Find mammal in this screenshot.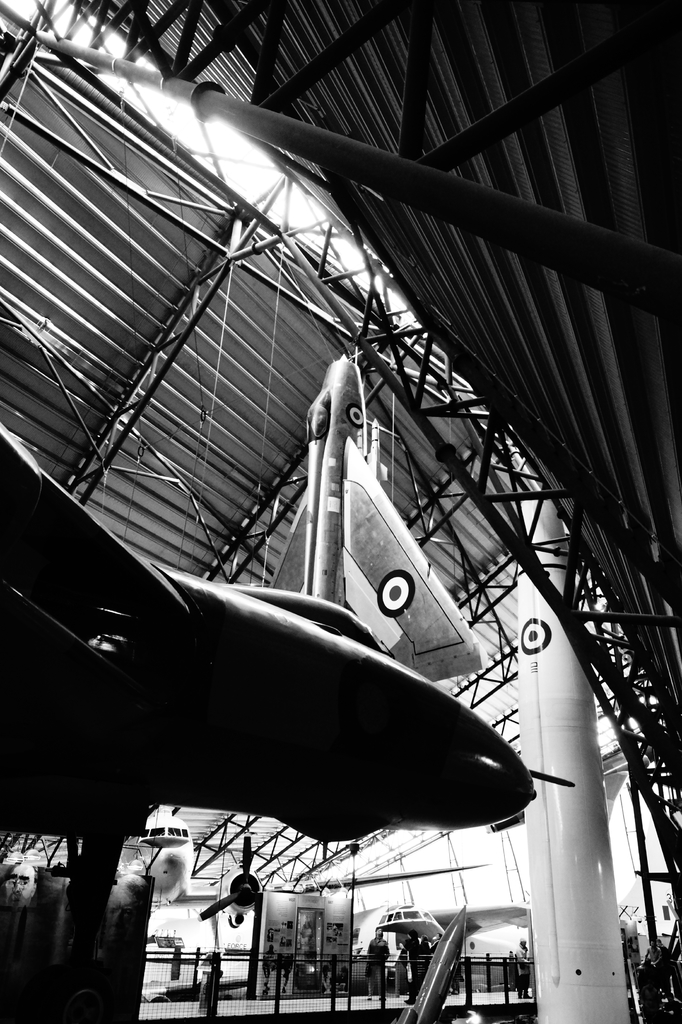
The bounding box for mammal is bbox=(321, 964, 333, 993).
